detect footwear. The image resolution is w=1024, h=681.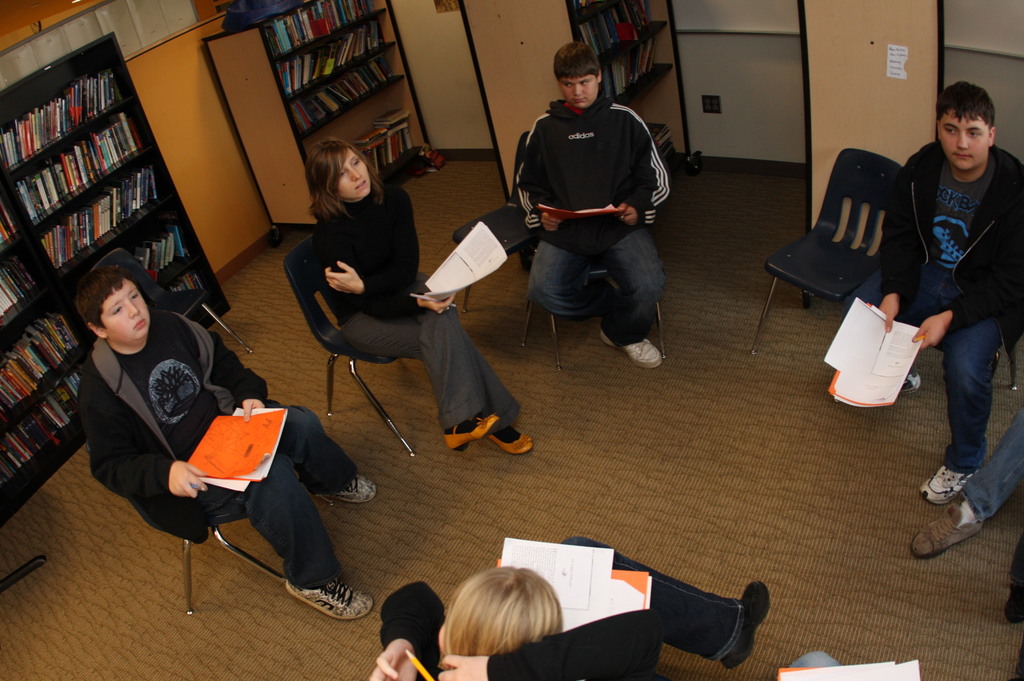
[left=602, top=329, right=662, bottom=363].
